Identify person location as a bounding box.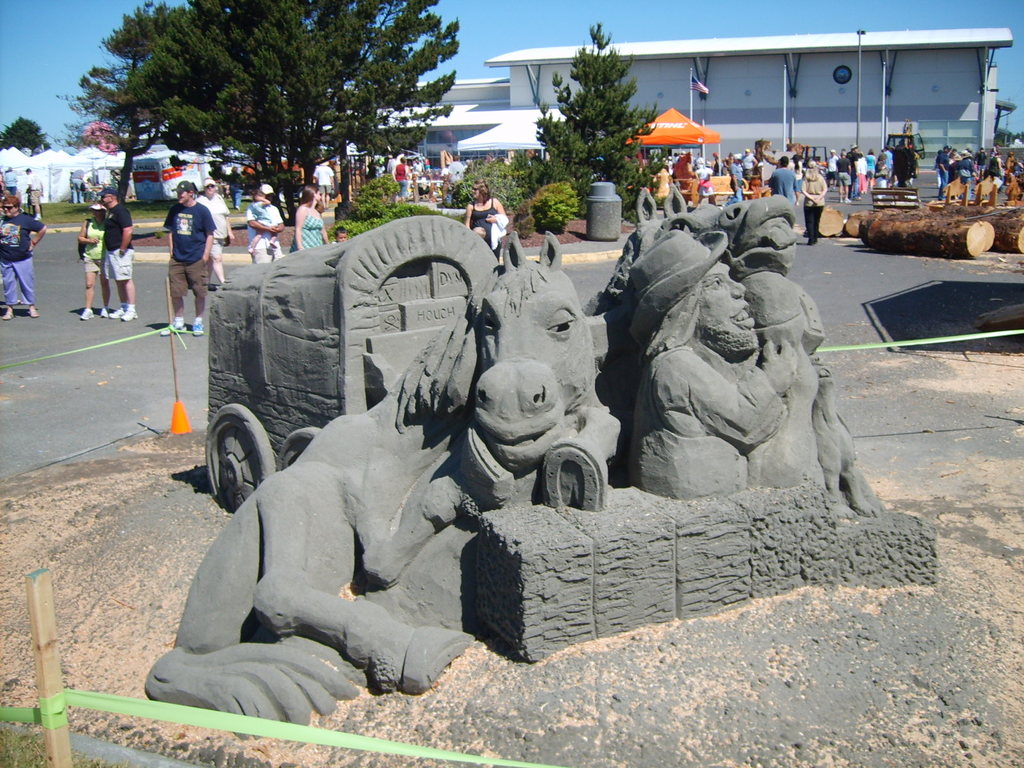
BBox(24, 161, 45, 218).
